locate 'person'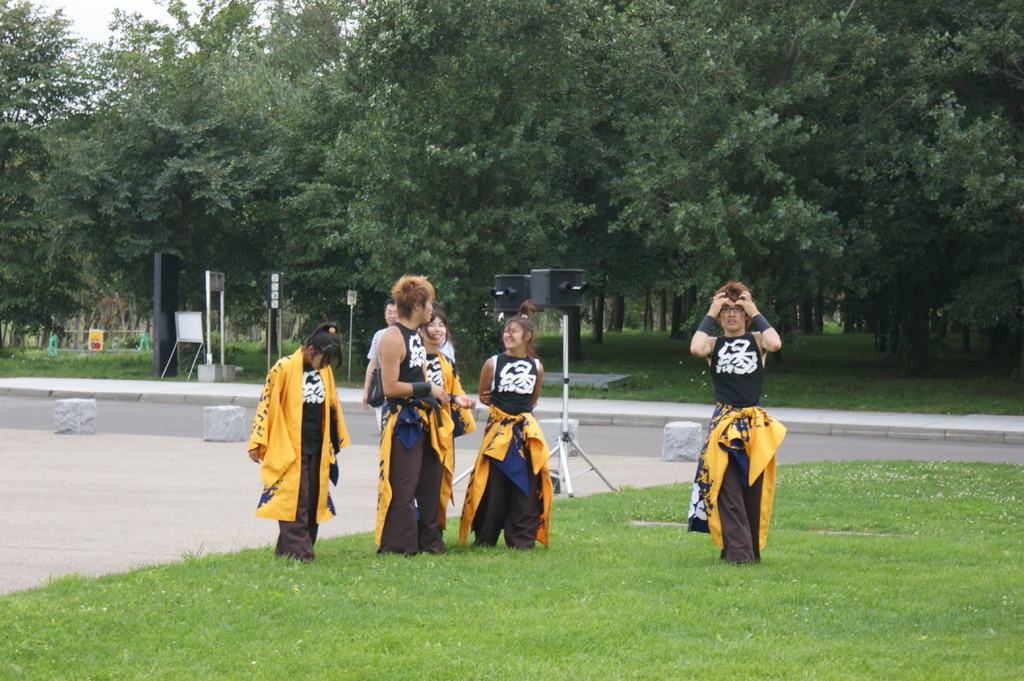
bbox=(691, 276, 781, 568)
